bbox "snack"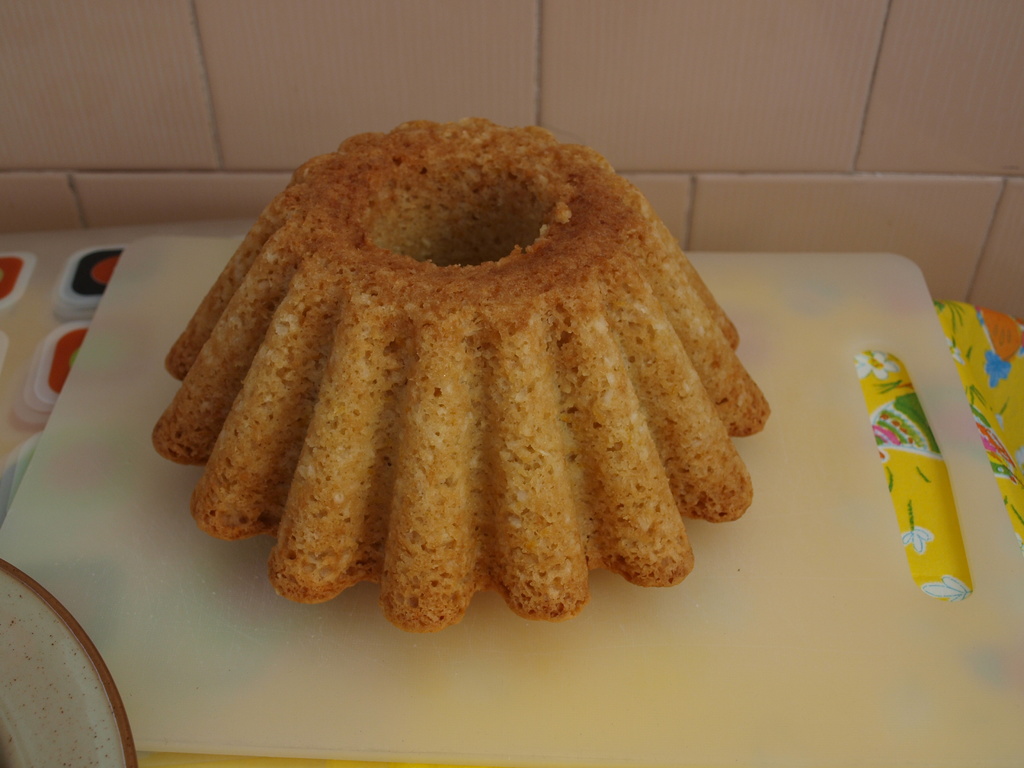
bbox(147, 154, 828, 670)
